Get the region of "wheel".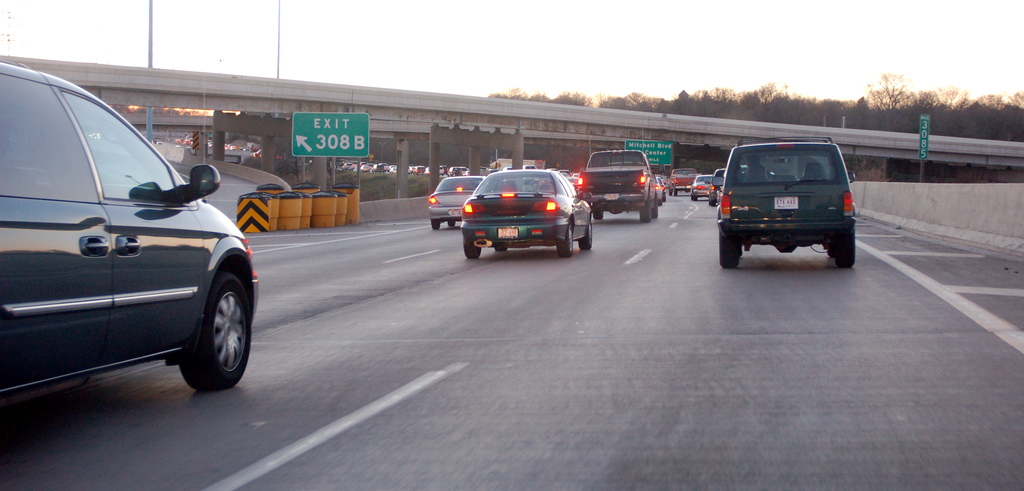
detection(689, 194, 693, 199).
